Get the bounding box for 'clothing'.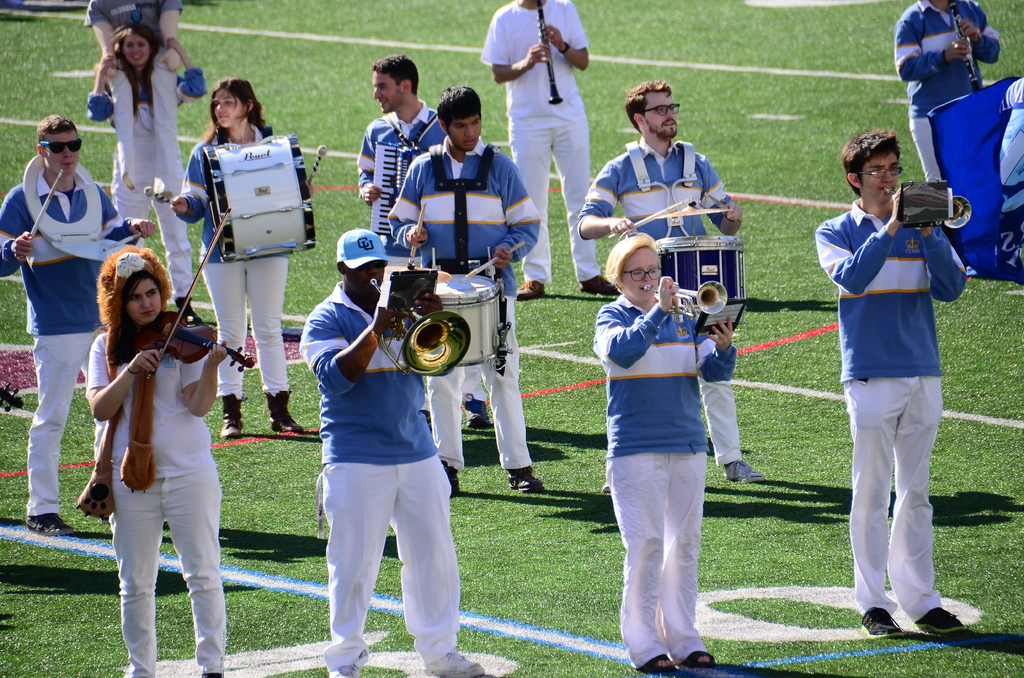
(left=299, top=282, right=463, bottom=672).
